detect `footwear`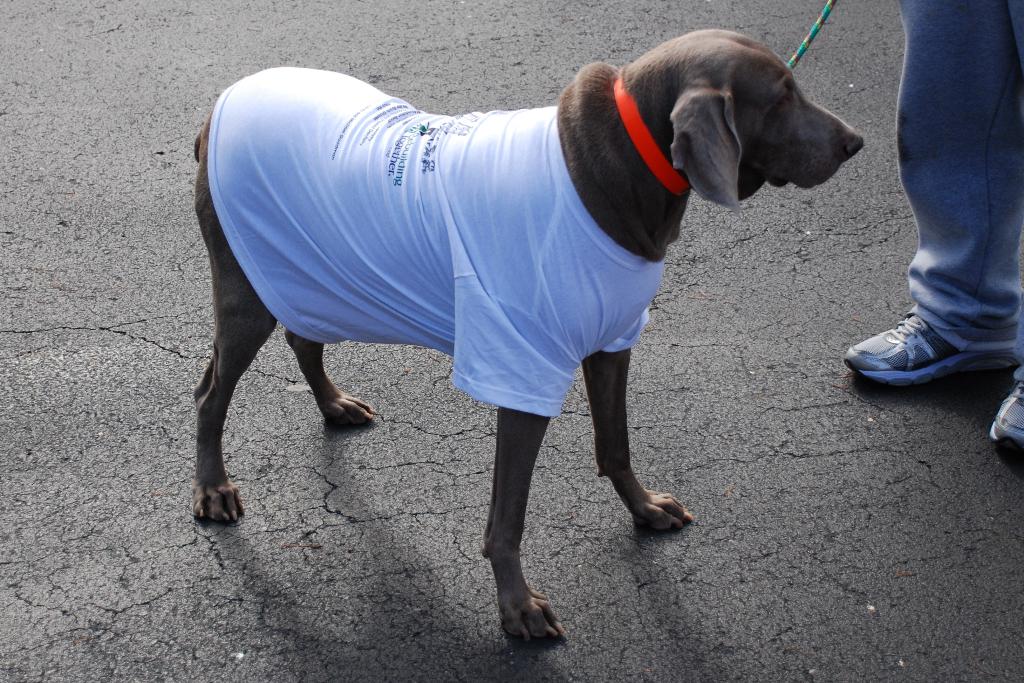
detection(987, 369, 1023, 452)
